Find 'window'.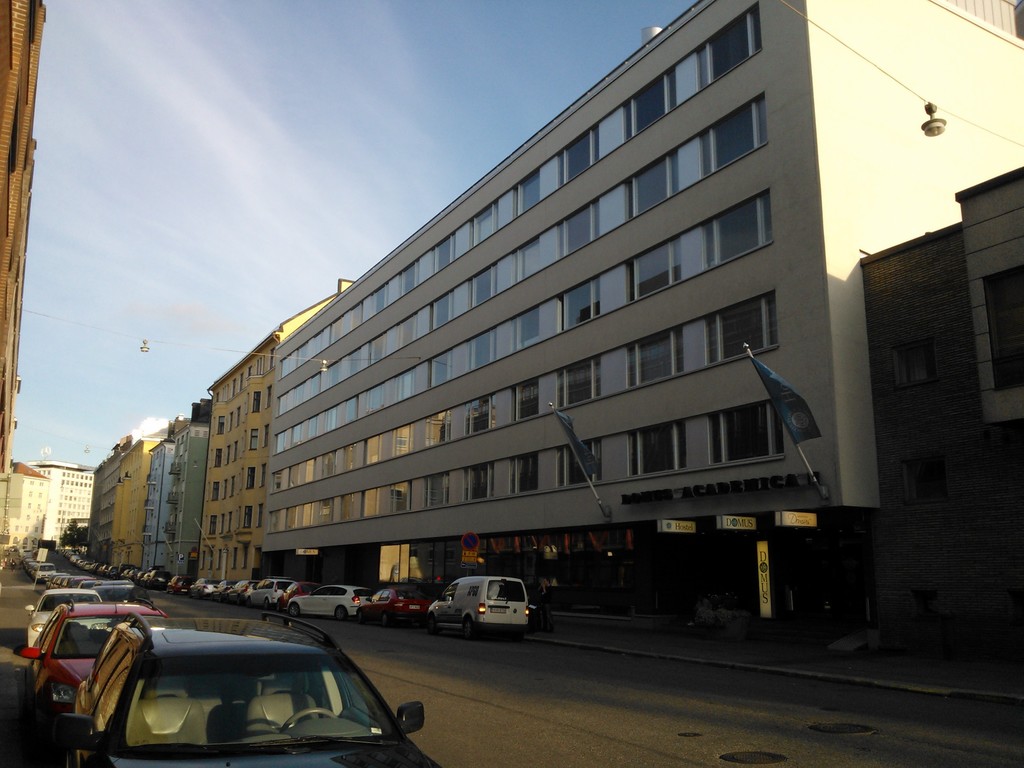
(x1=426, y1=472, x2=445, y2=508).
